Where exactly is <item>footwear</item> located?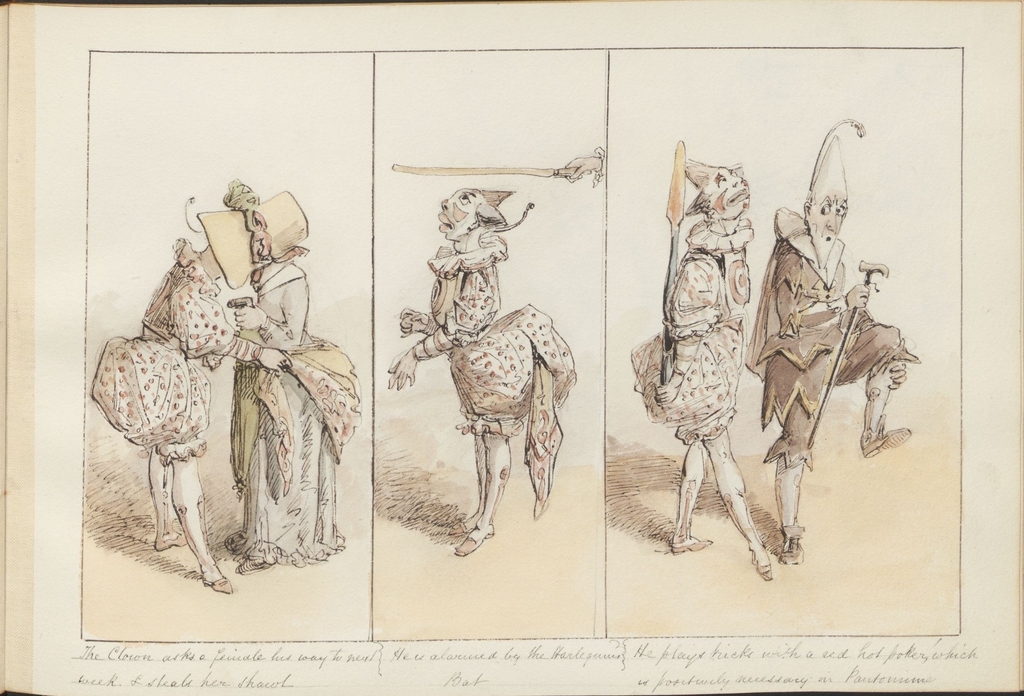
Its bounding box is (left=211, top=577, right=232, bottom=593).
